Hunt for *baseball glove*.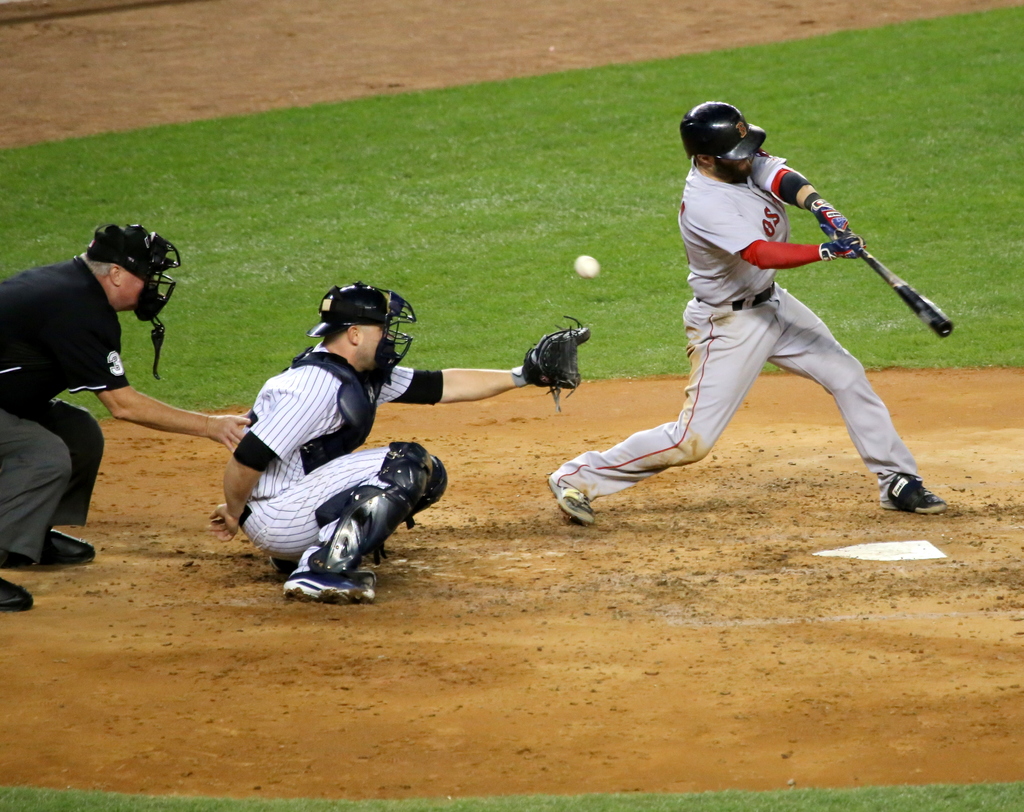
Hunted down at left=816, top=199, right=855, bottom=241.
